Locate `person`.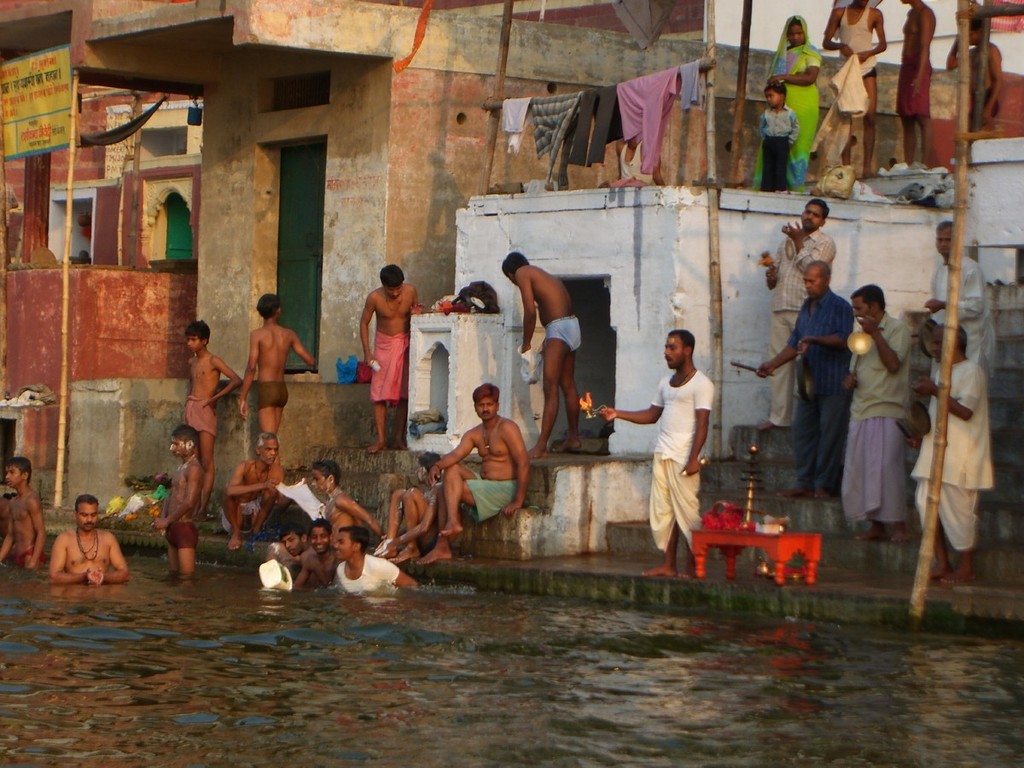
Bounding box: 316:452:374:551.
